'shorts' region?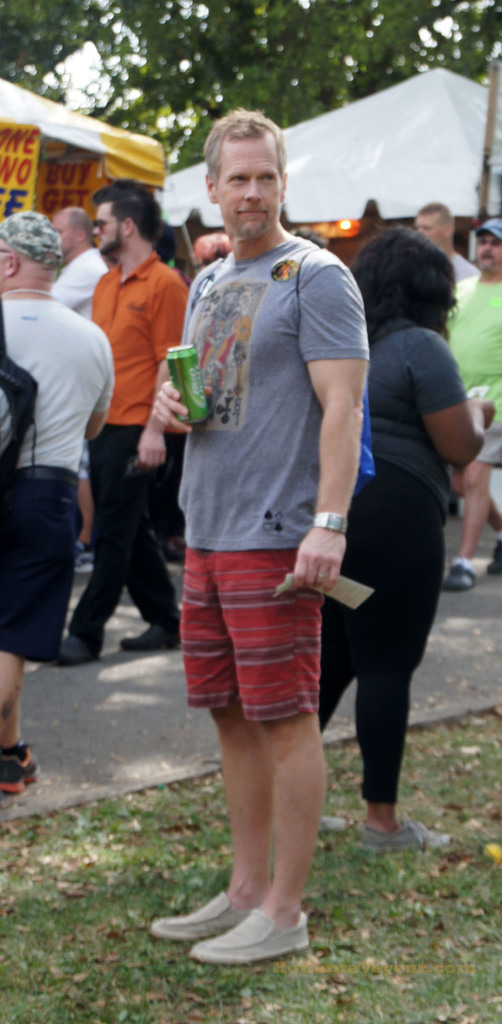
(156,513,384,737)
